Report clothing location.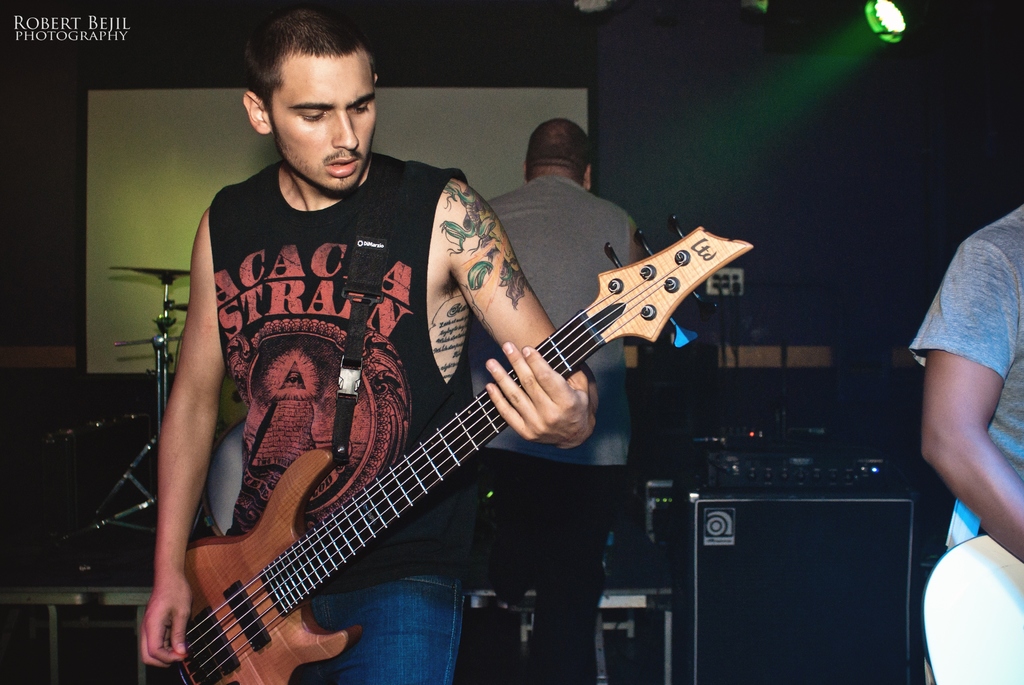
Report: rect(899, 203, 1015, 547).
